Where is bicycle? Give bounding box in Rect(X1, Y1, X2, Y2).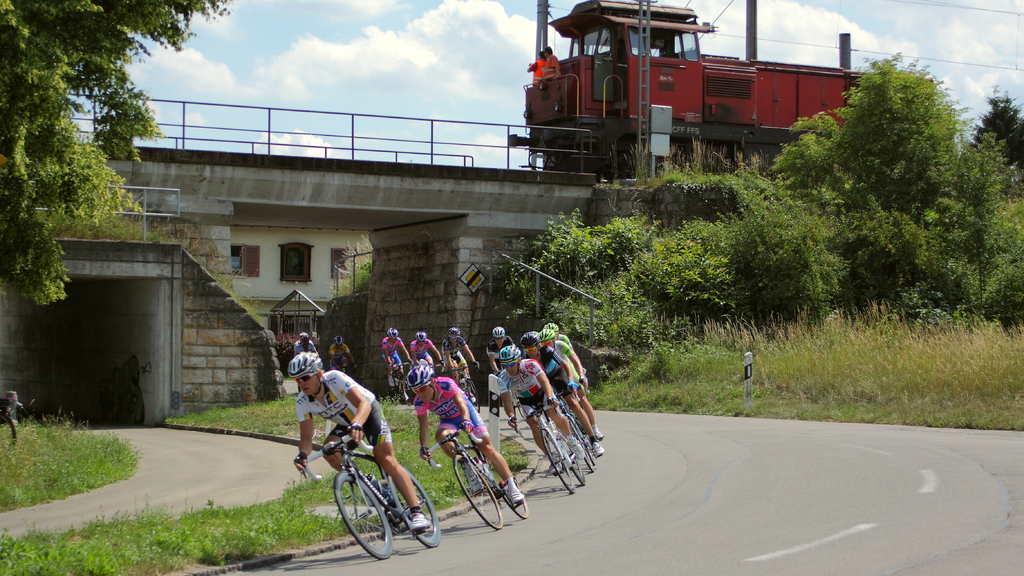
Rect(553, 384, 596, 473).
